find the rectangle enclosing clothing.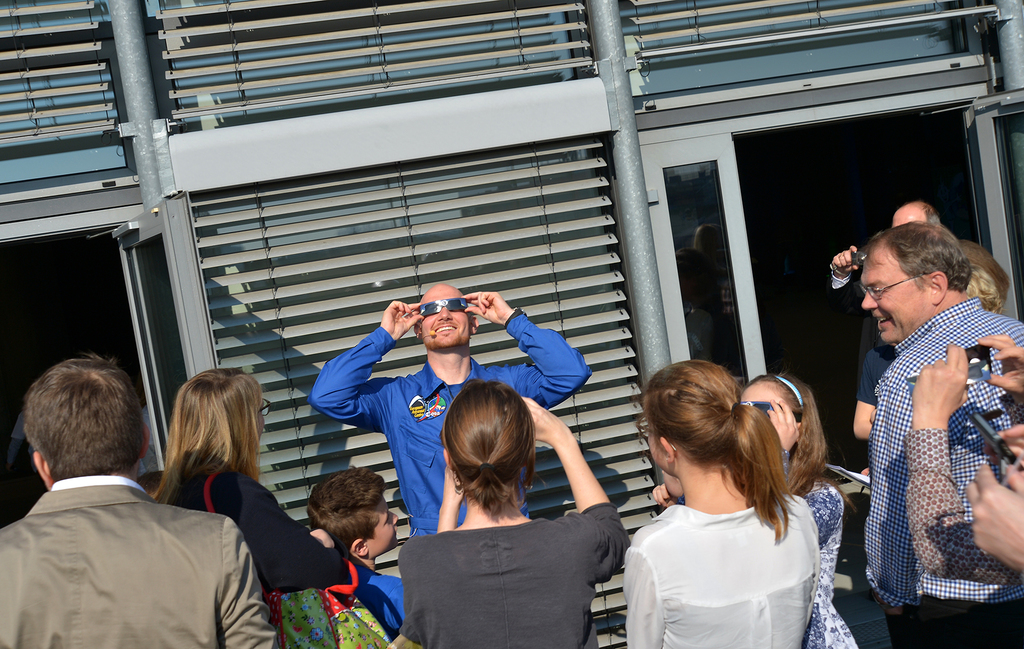
[865, 300, 1023, 645].
